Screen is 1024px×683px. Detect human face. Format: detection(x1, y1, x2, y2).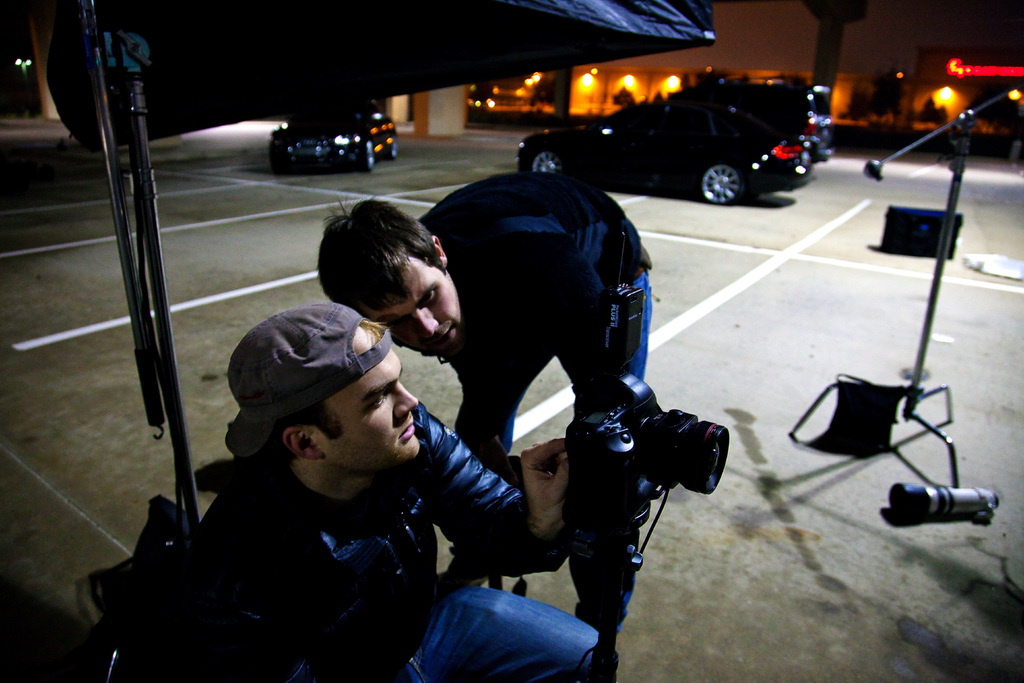
detection(364, 251, 467, 356).
